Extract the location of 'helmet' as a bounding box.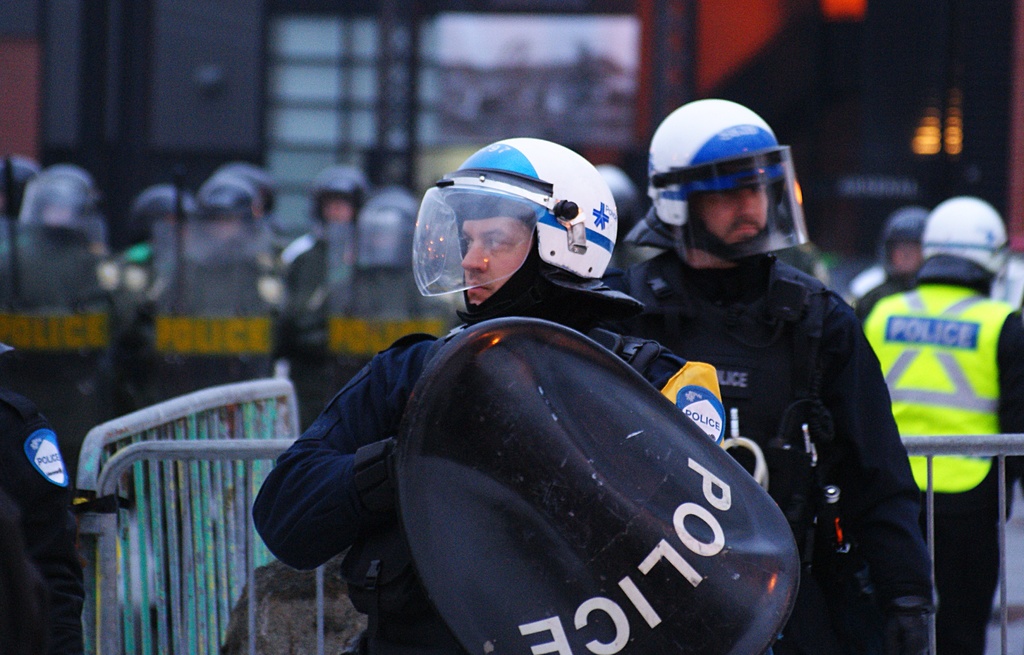
bbox=[202, 174, 258, 250].
